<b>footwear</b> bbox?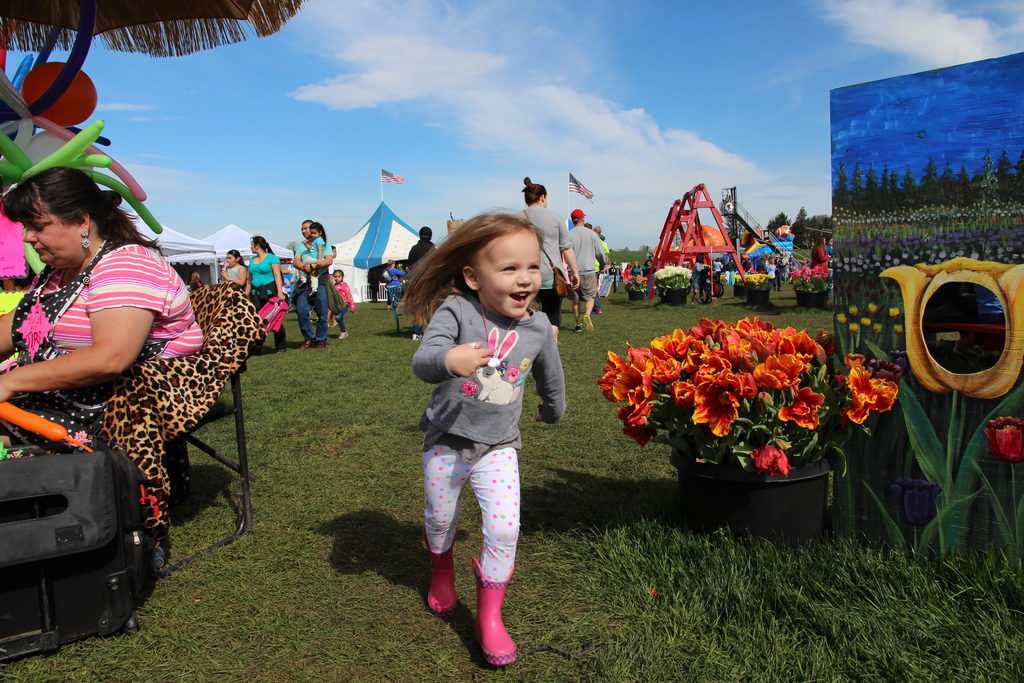
pyautogui.locateOnScreen(298, 338, 312, 349)
